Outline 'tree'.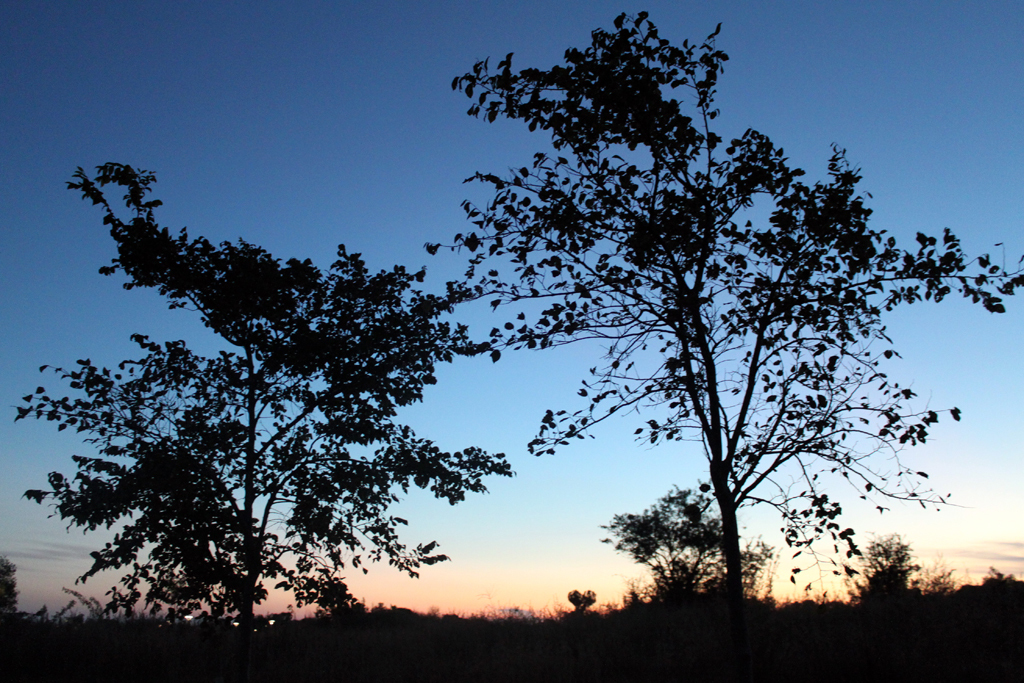
Outline: BBox(5, 147, 519, 642).
